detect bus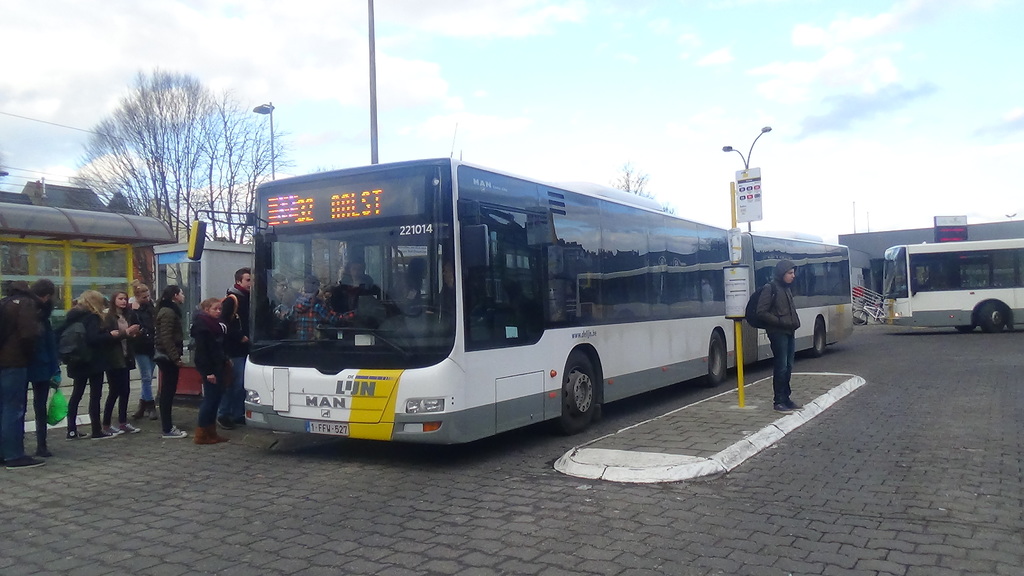
[left=880, top=235, right=1023, bottom=334]
